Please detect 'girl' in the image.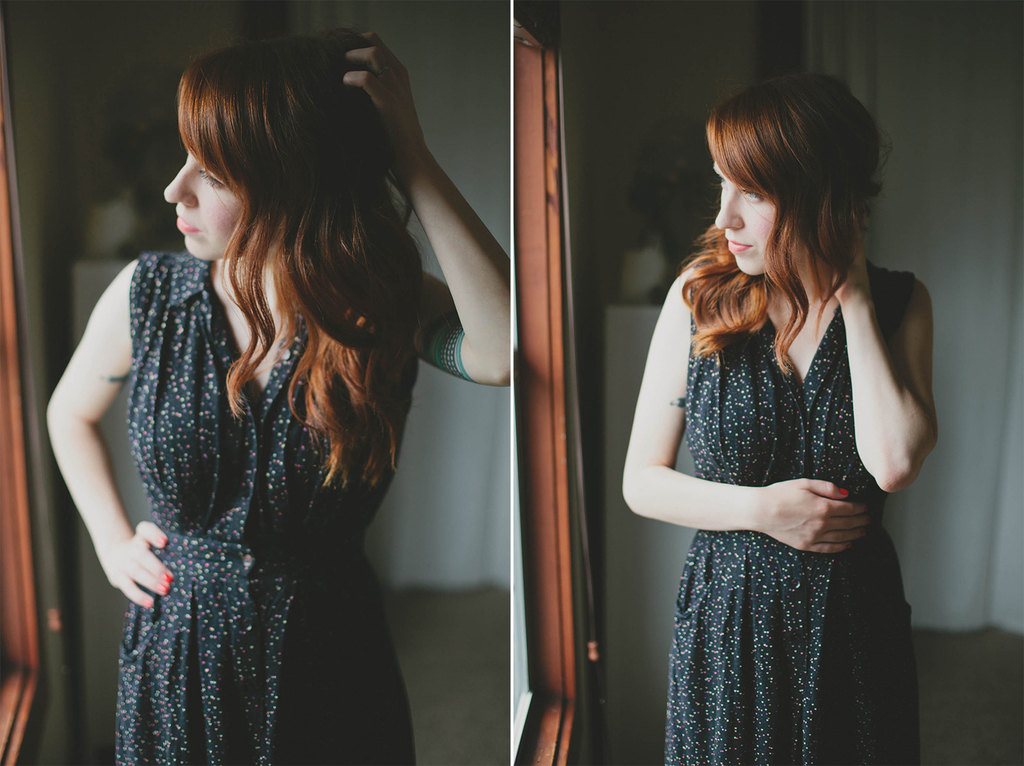
pyautogui.locateOnScreen(47, 29, 510, 765).
